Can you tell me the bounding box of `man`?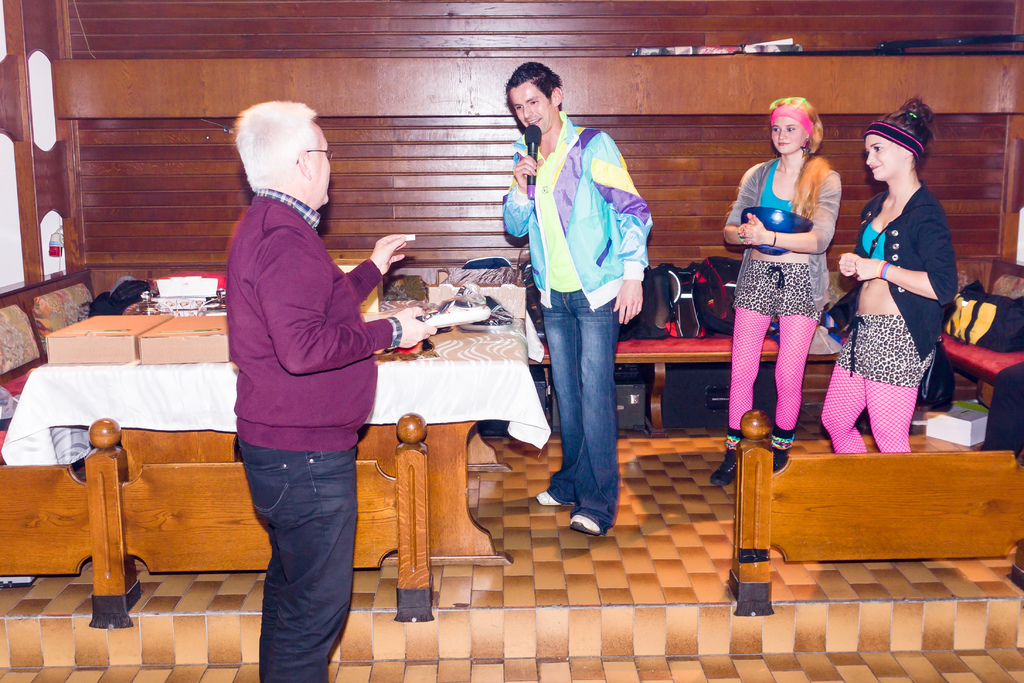
204 99 415 654.
